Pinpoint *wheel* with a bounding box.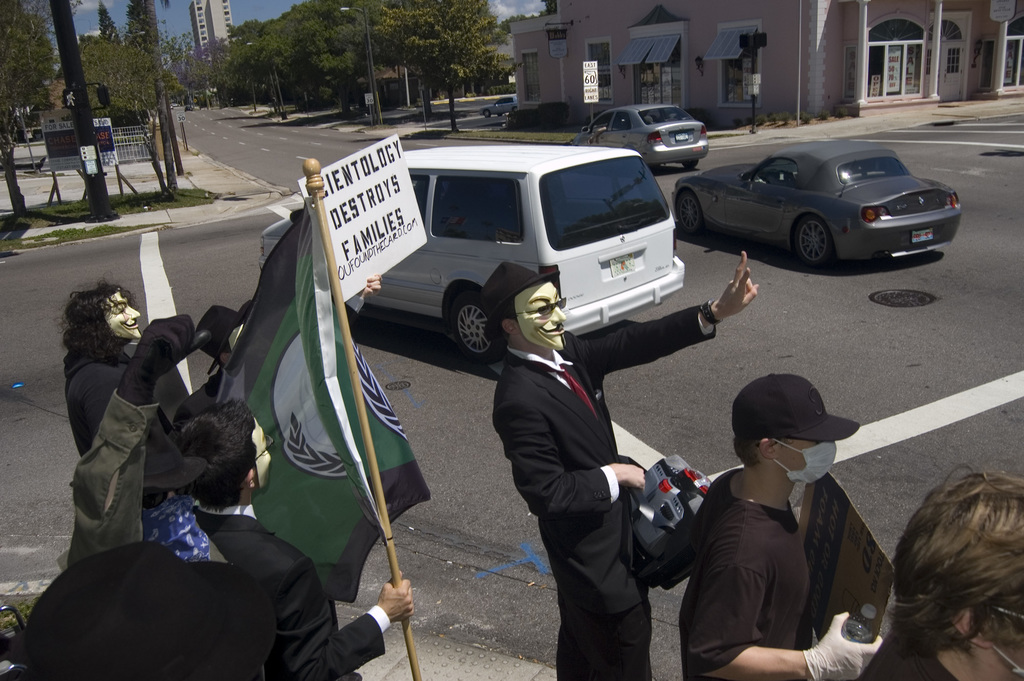
[483,109,491,117].
